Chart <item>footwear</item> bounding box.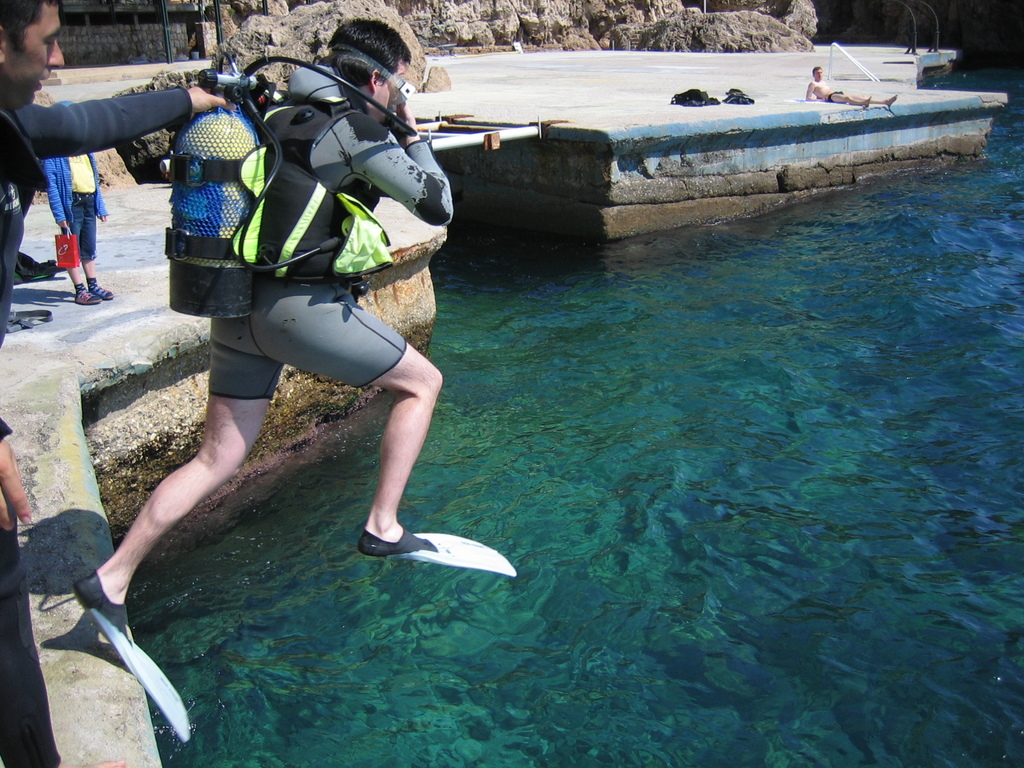
Charted: bbox(71, 573, 194, 749).
